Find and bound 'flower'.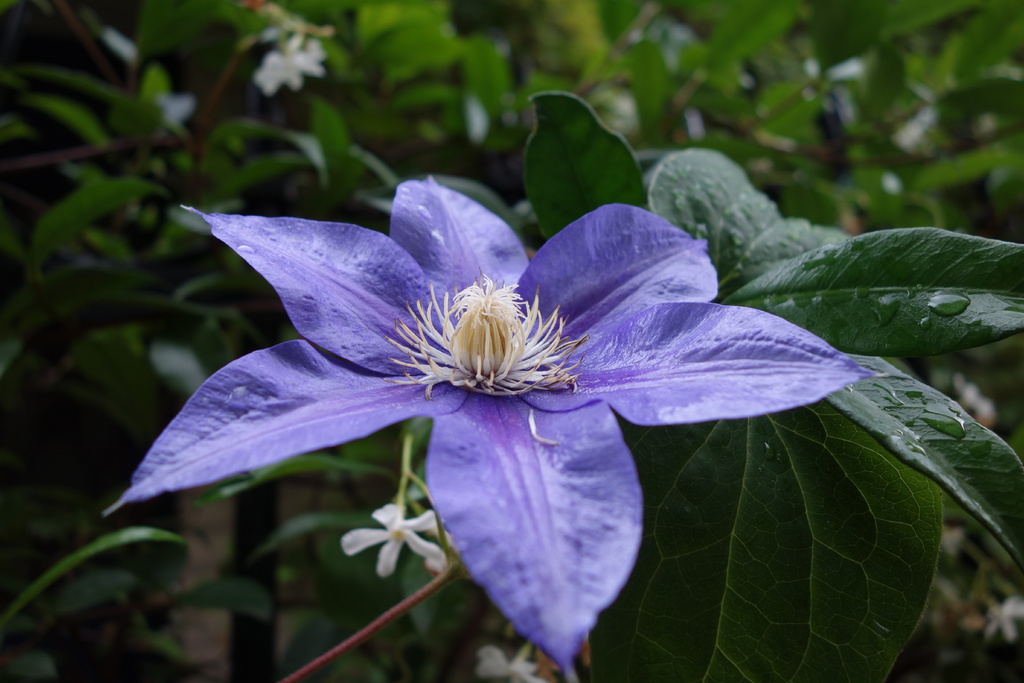
Bound: [left=136, top=149, right=902, bottom=626].
